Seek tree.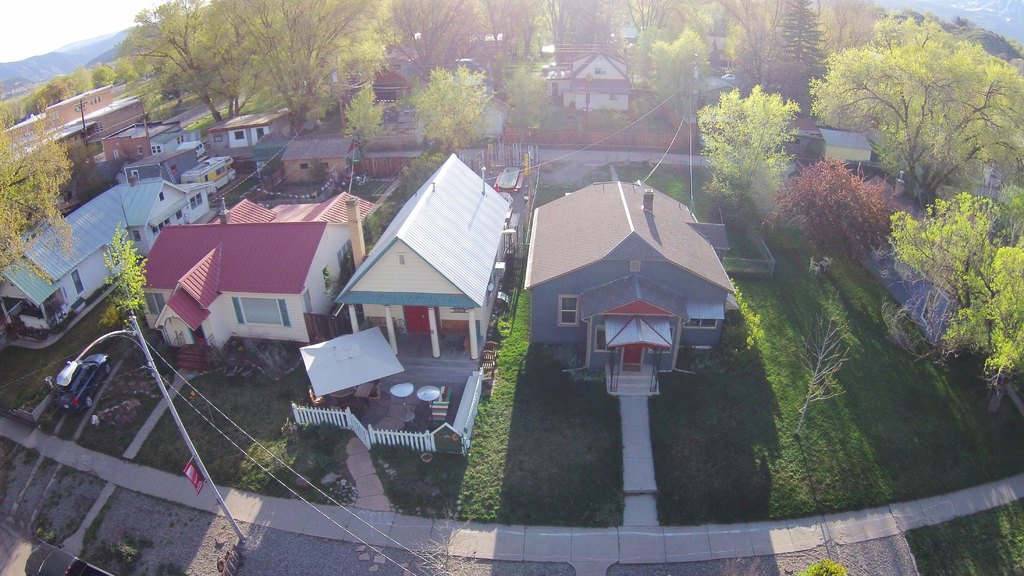
(197,0,385,127).
